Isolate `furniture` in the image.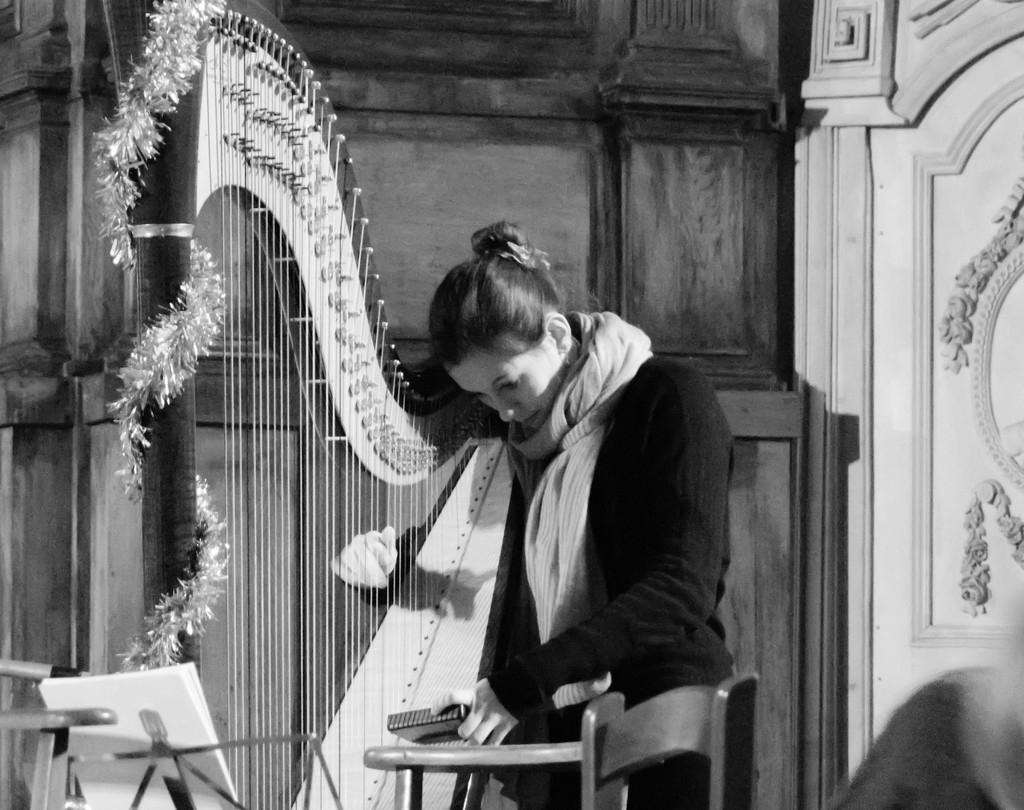
Isolated region: bbox(364, 739, 581, 809).
